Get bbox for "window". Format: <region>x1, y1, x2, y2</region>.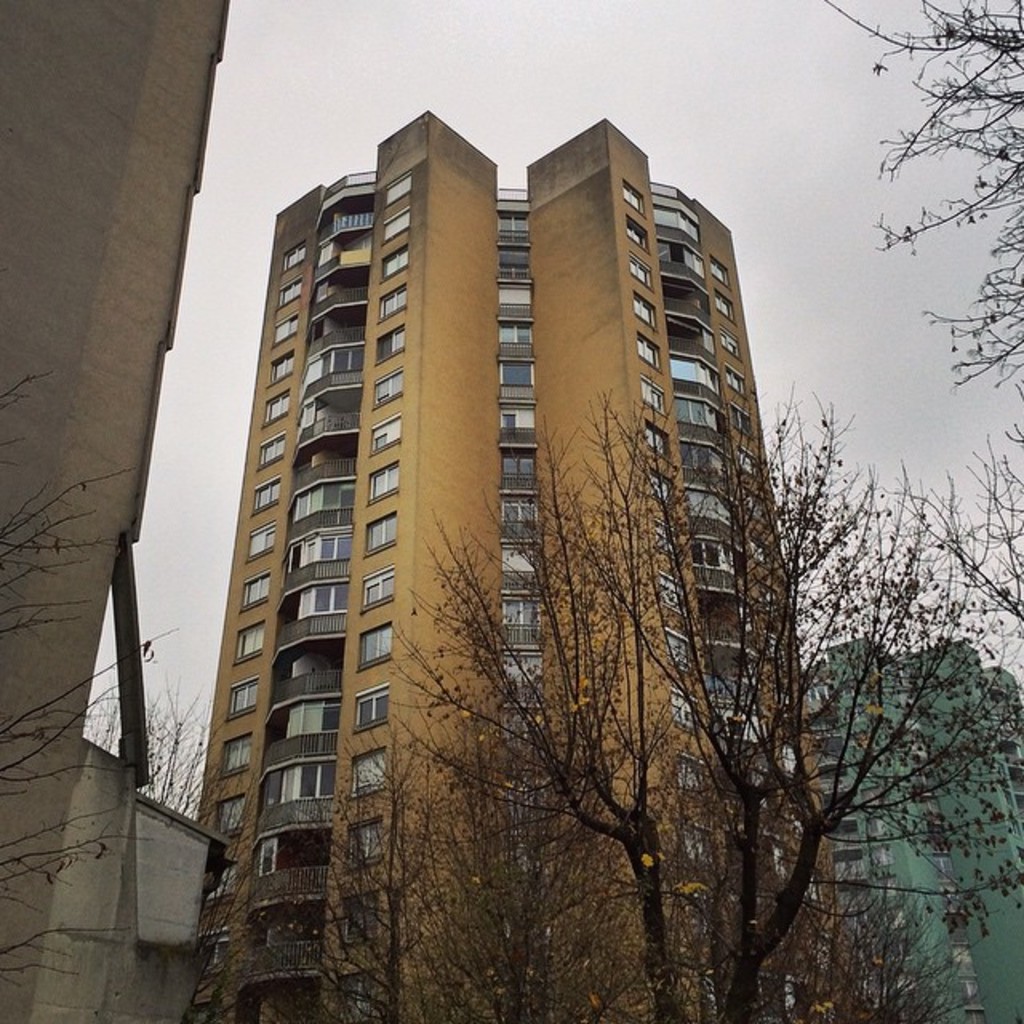
<region>670, 322, 712, 355</region>.
